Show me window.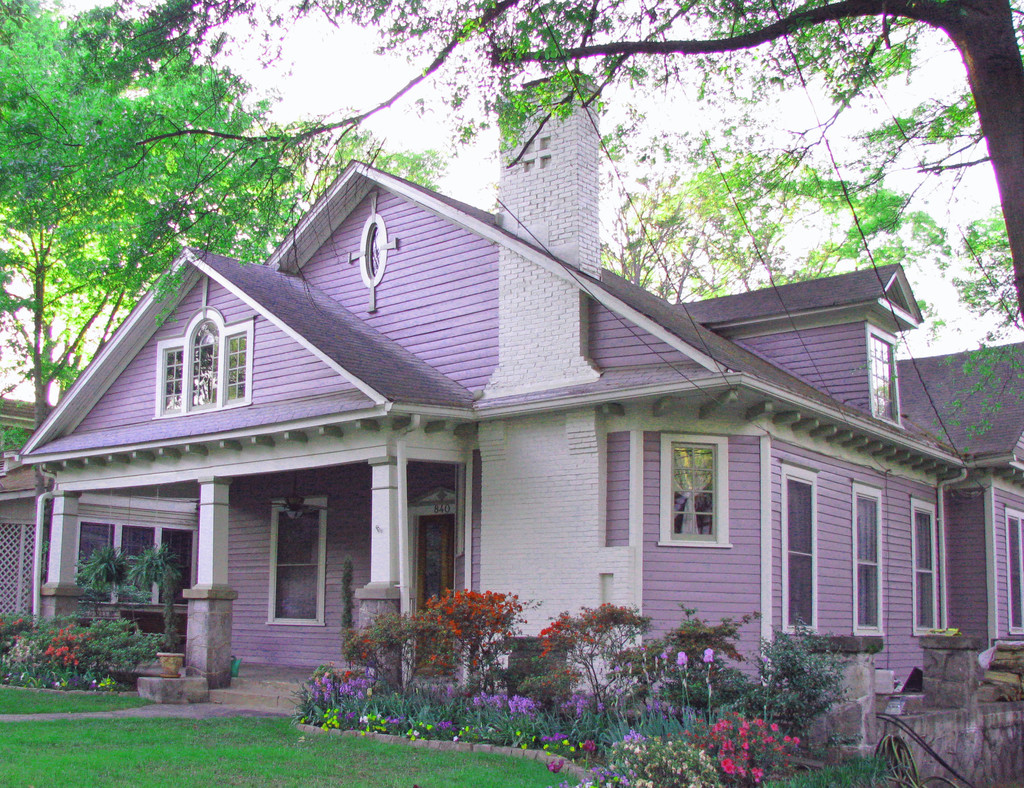
window is here: locate(365, 225, 379, 275).
